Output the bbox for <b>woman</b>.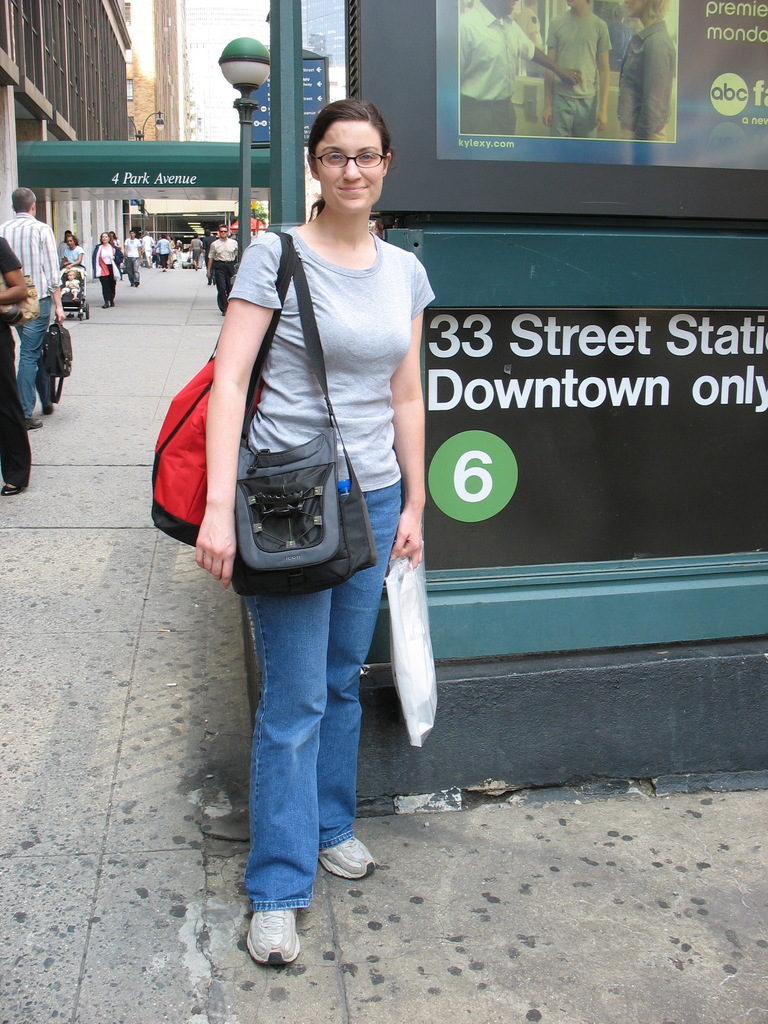
[81,231,120,321].
